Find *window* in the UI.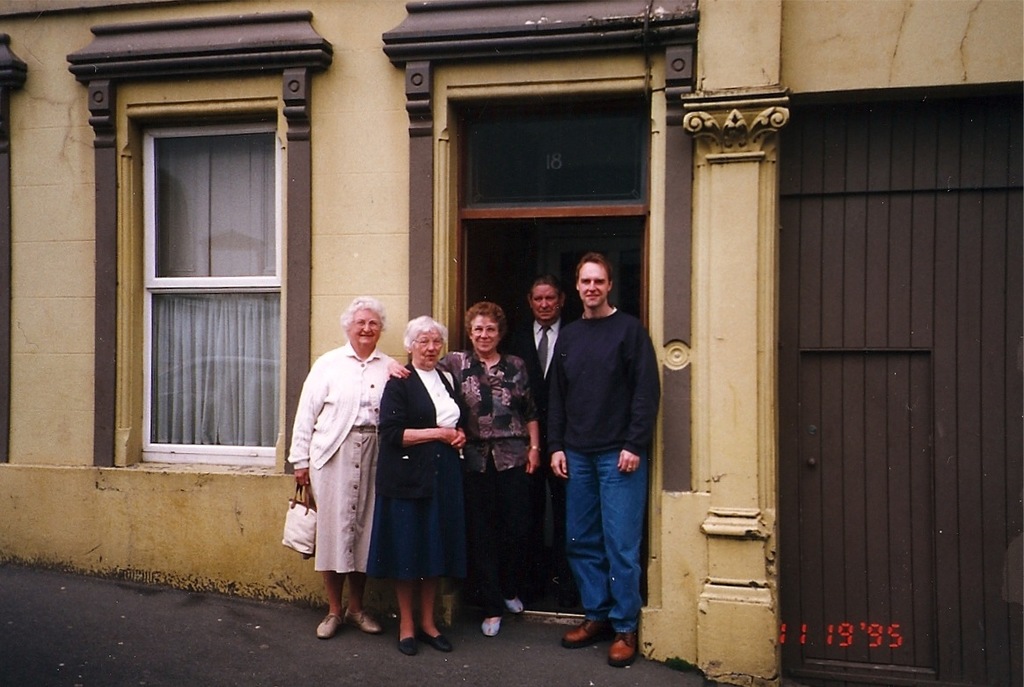
UI element at BBox(106, 57, 311, 479).
